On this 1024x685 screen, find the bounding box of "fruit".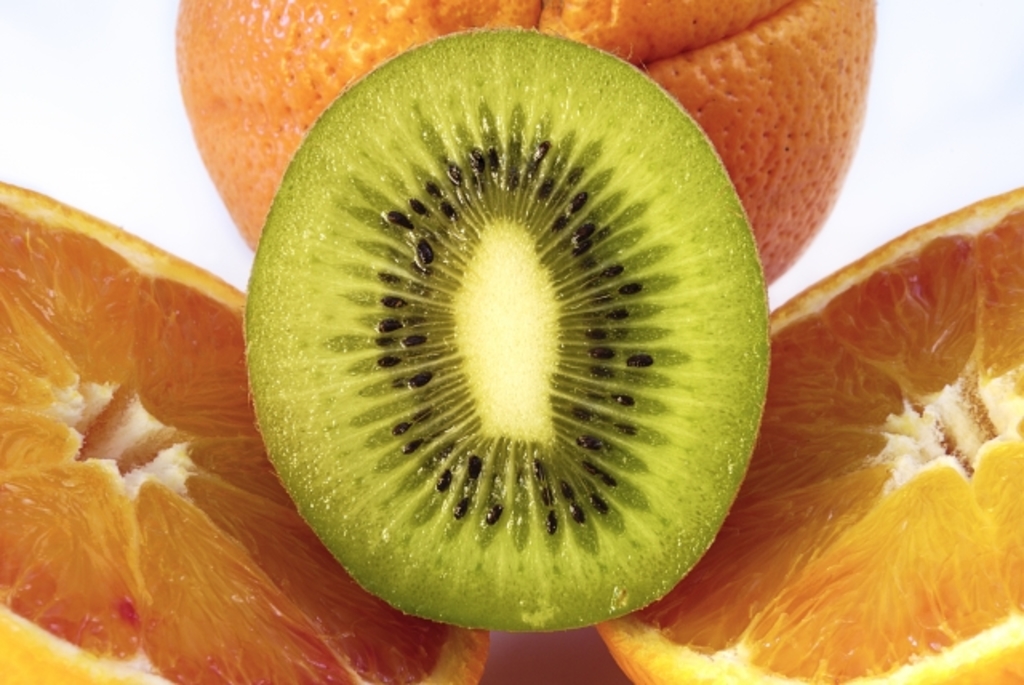
Bounding box: [x1=178, y1=0, x2=882, y2=293].
